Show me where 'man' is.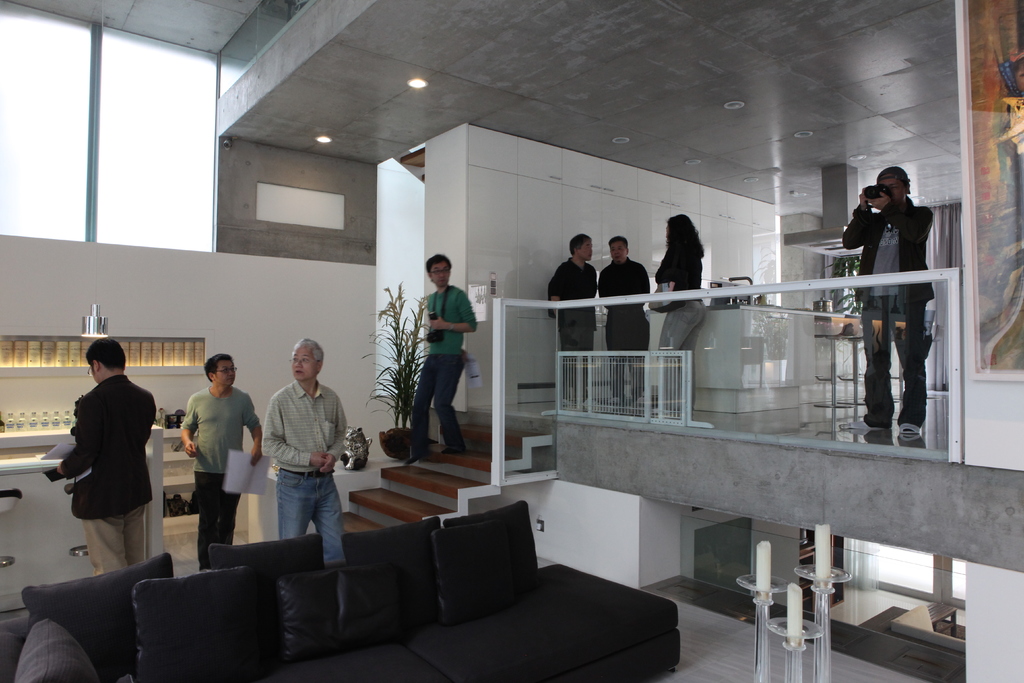
'man' is at region(840, 163, 932, 436).
